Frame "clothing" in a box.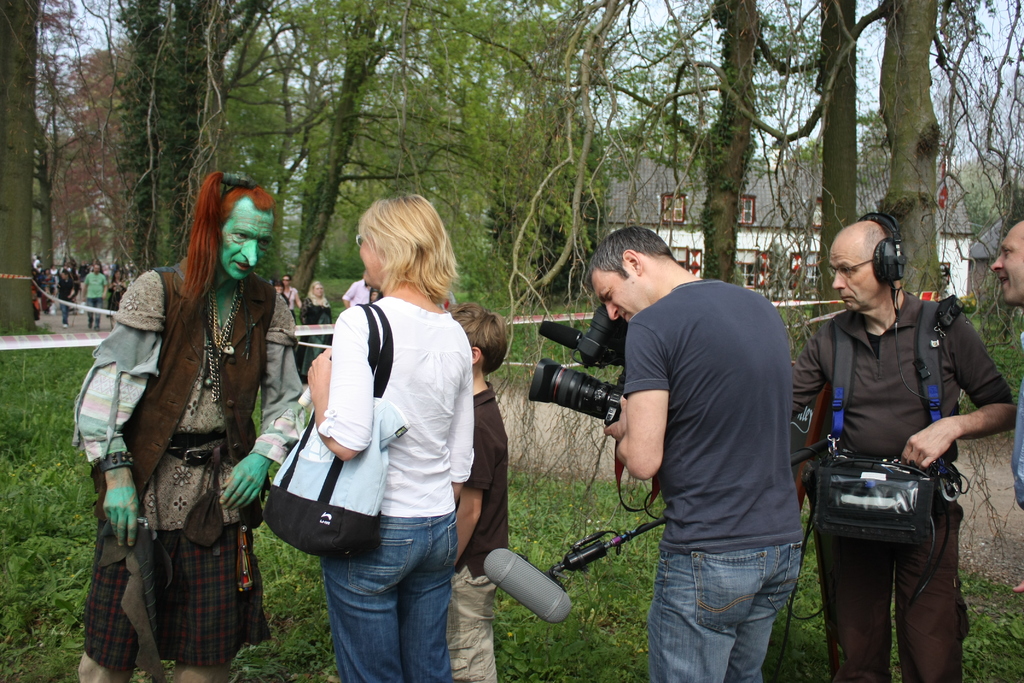
1016:324:1023:514.
